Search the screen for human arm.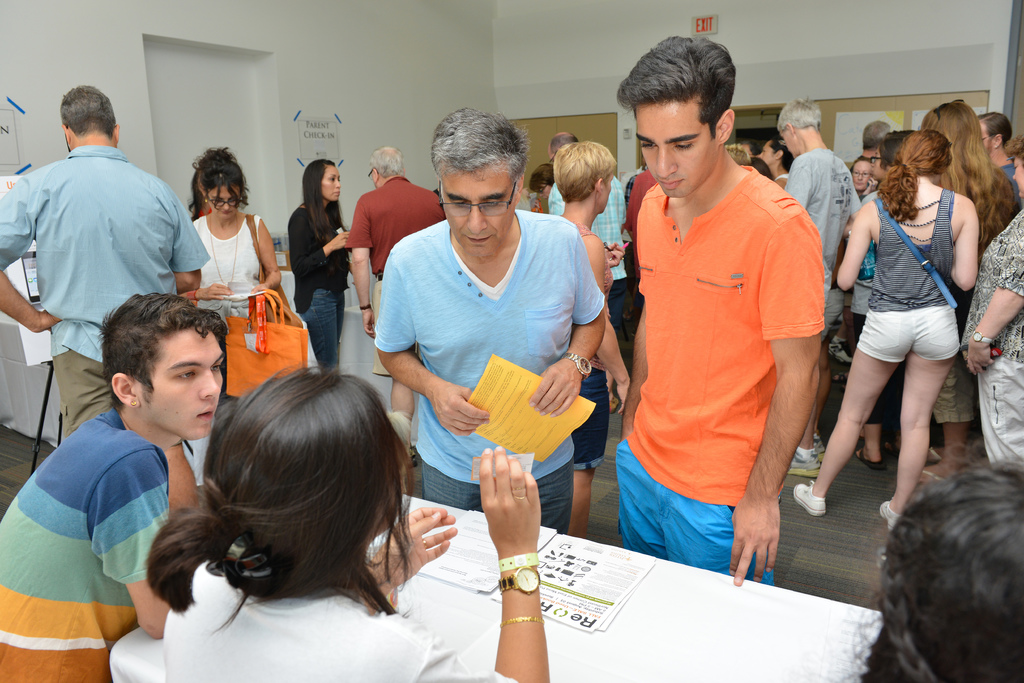
Found at <bbox>175, 283, 236, 304</bbox>.
